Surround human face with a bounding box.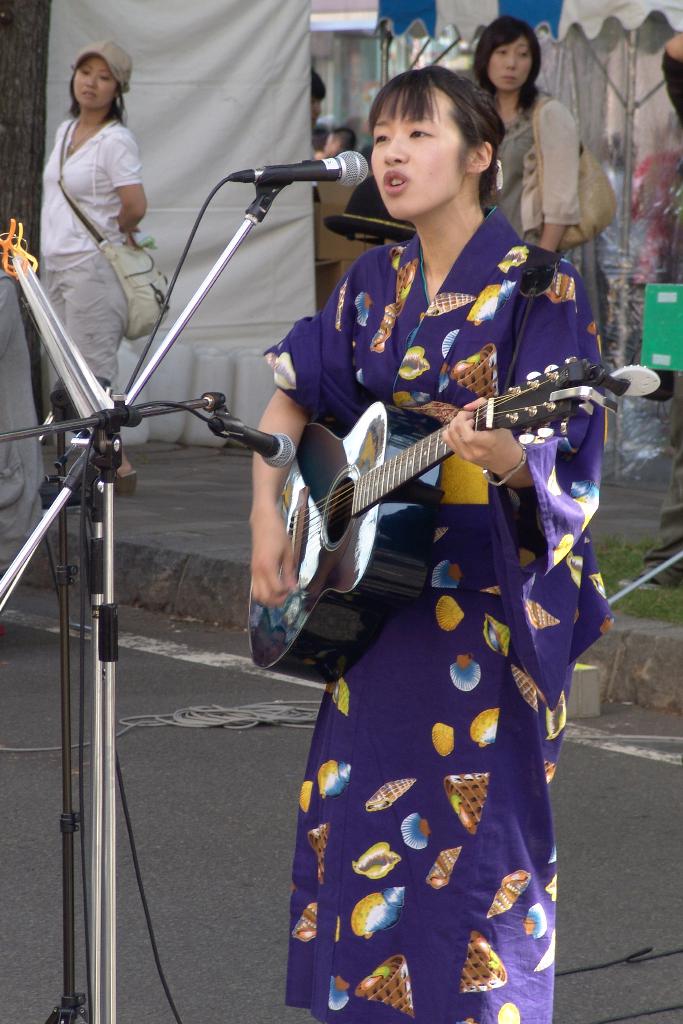
370 89 464 225.
